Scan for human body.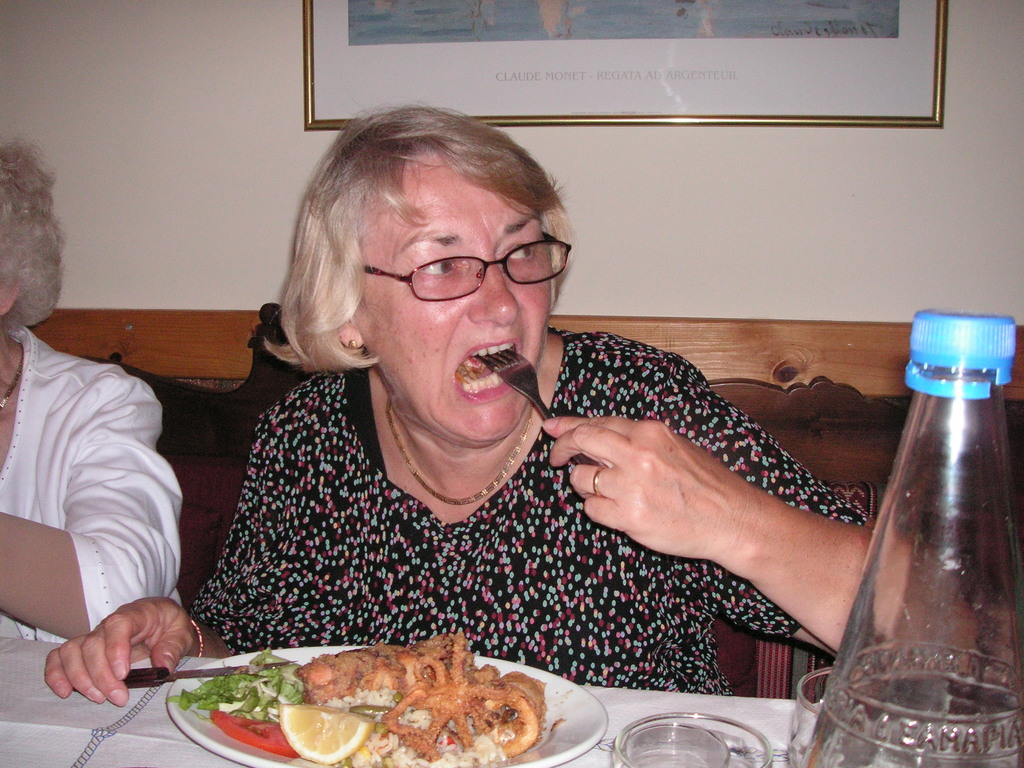
Scan result: rect(38, 108, 981, 701).
